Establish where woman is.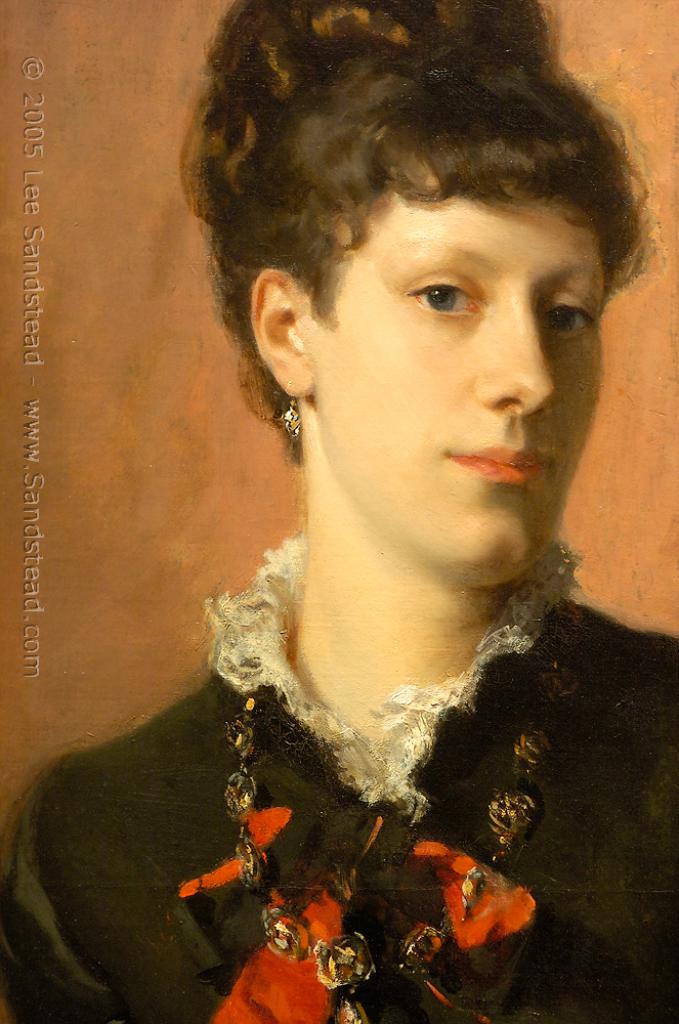
Established at [left=0, top=0, right=678, bottom=1023].
